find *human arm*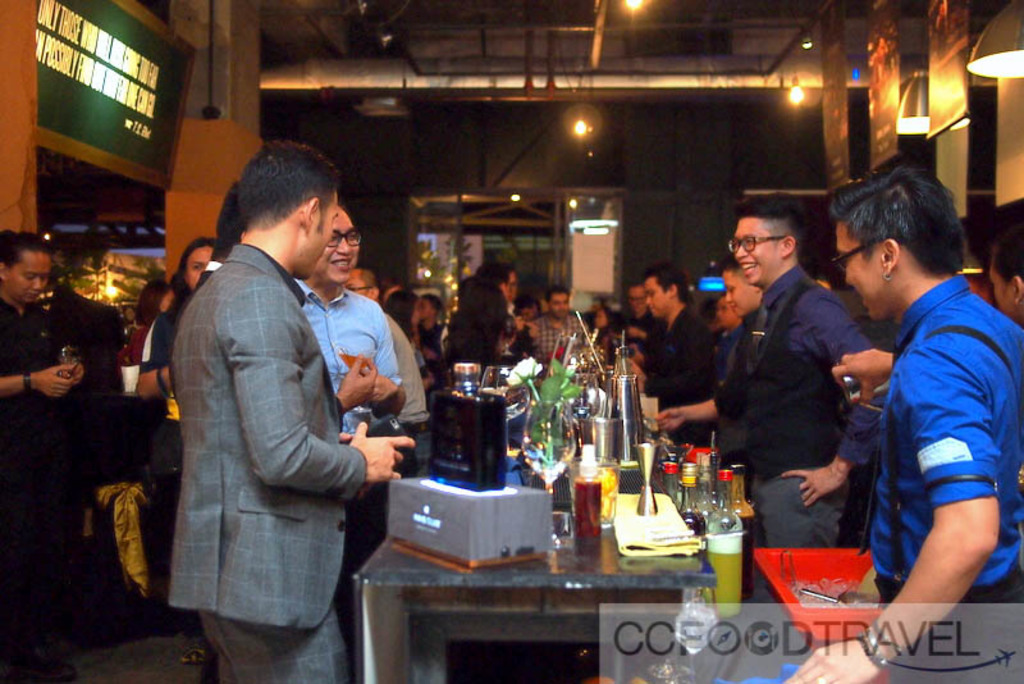
210,277,424,493
